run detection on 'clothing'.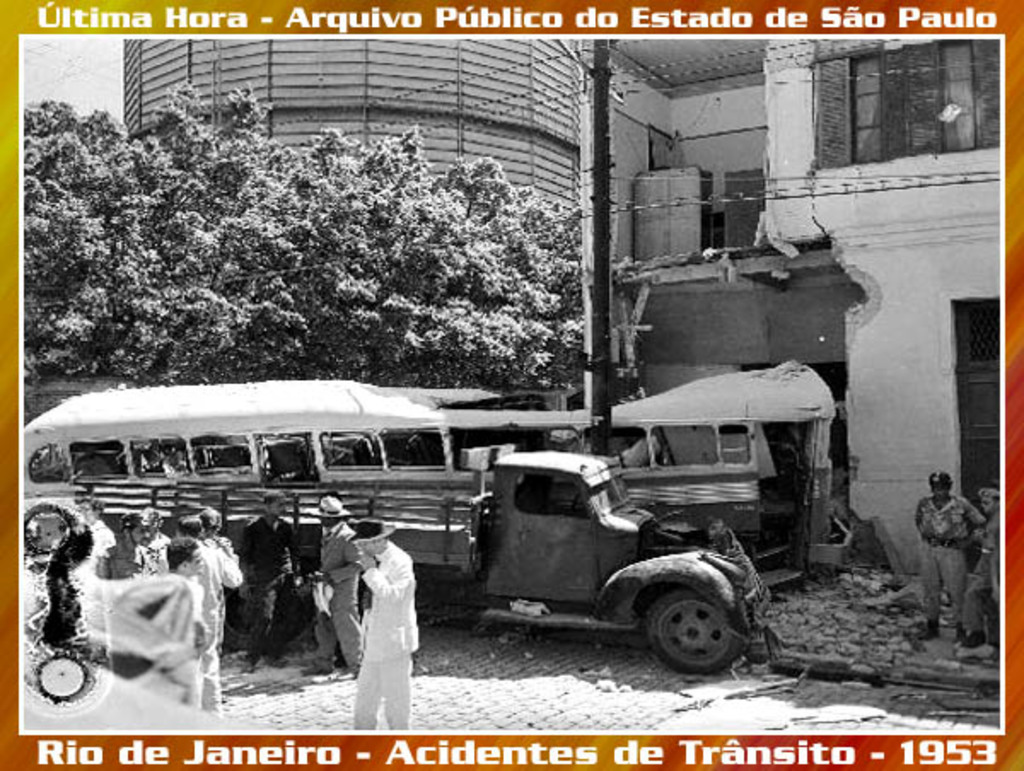
Result: [916,495,978,614].
